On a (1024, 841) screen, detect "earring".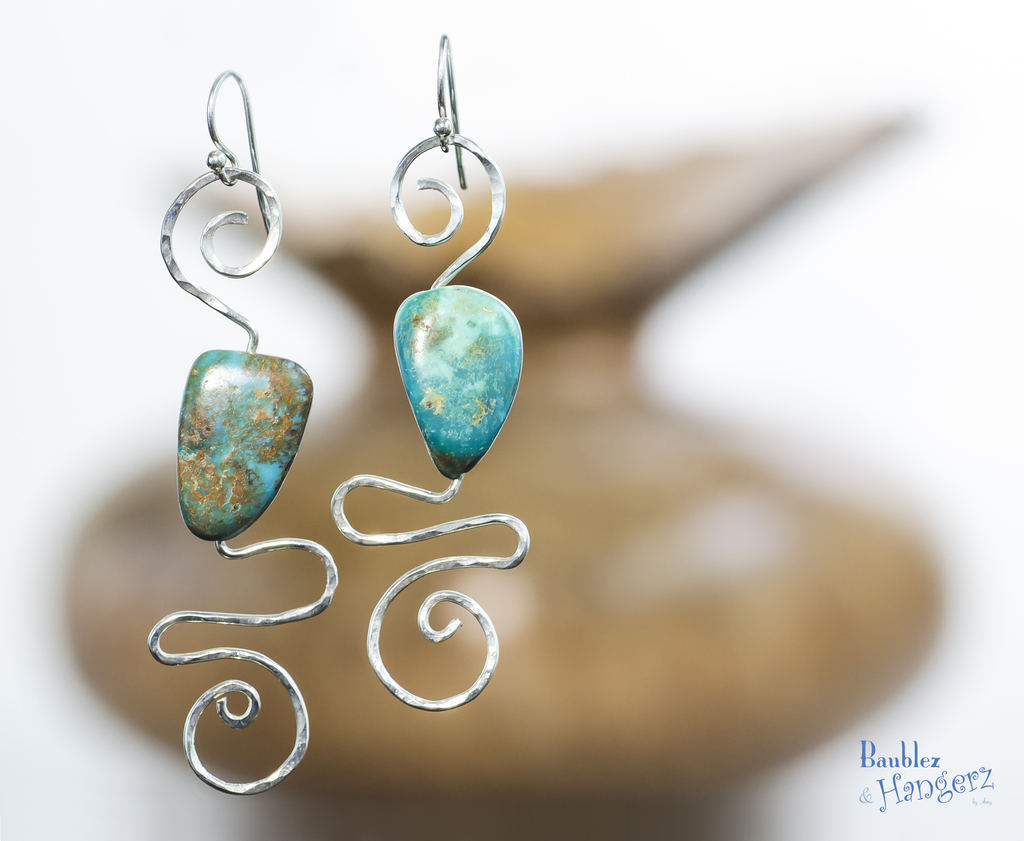
325,31,536,715.
